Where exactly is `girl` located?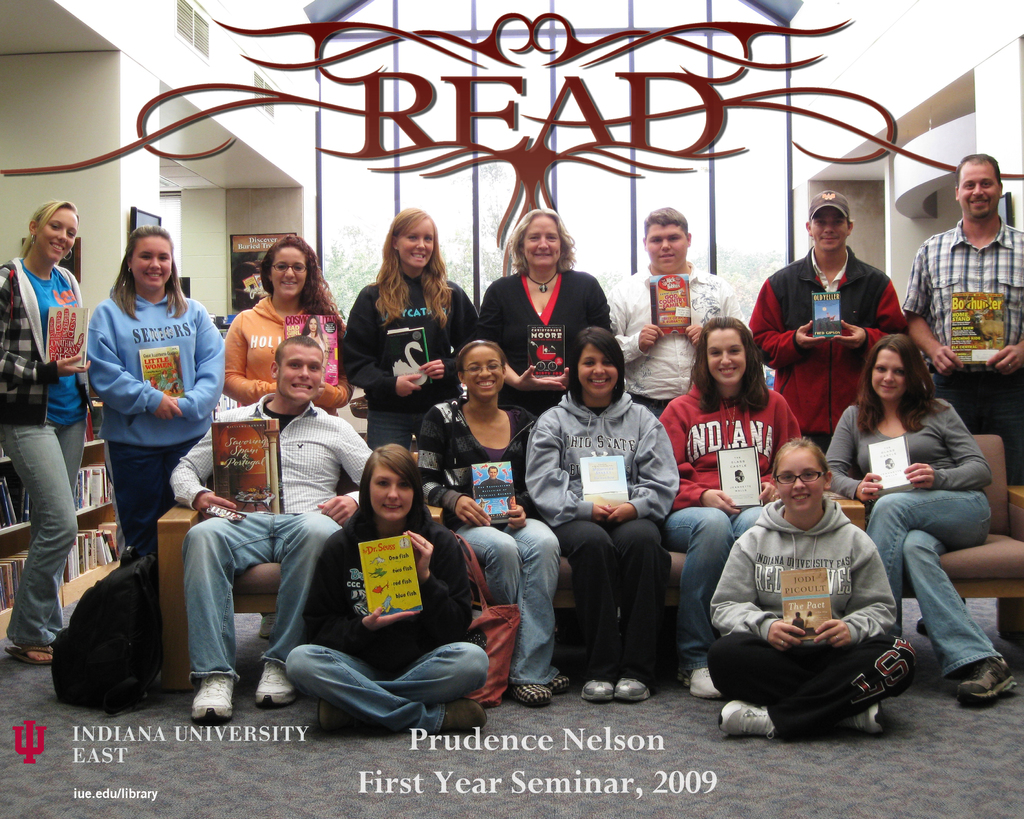
Its bounding box is 827, 333, 1016, 702.
